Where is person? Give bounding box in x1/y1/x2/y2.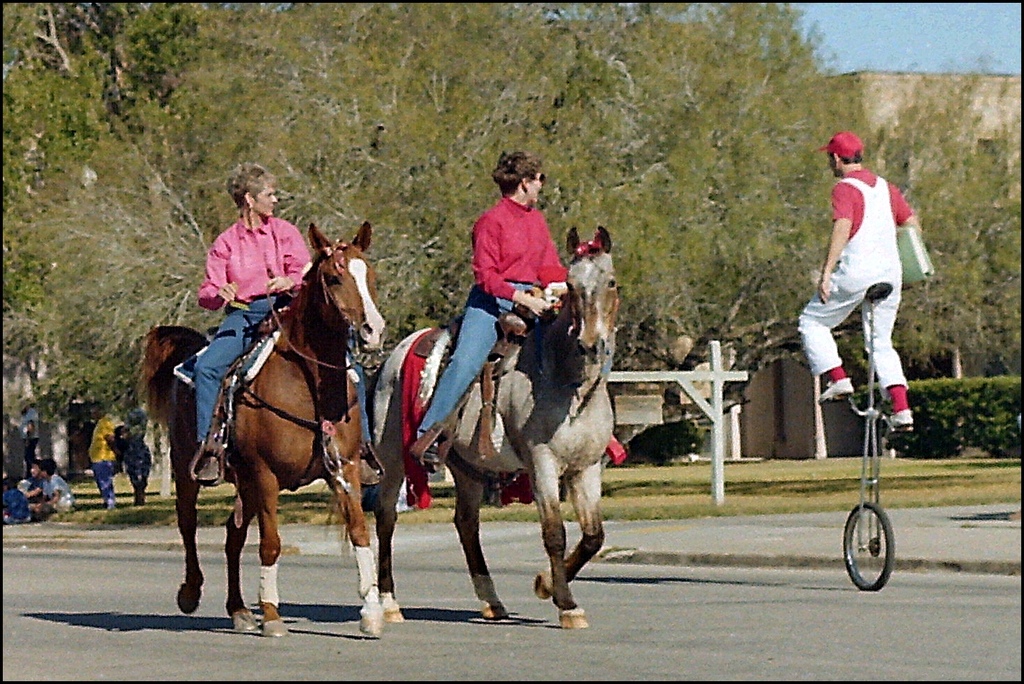
103/420/154/507.
